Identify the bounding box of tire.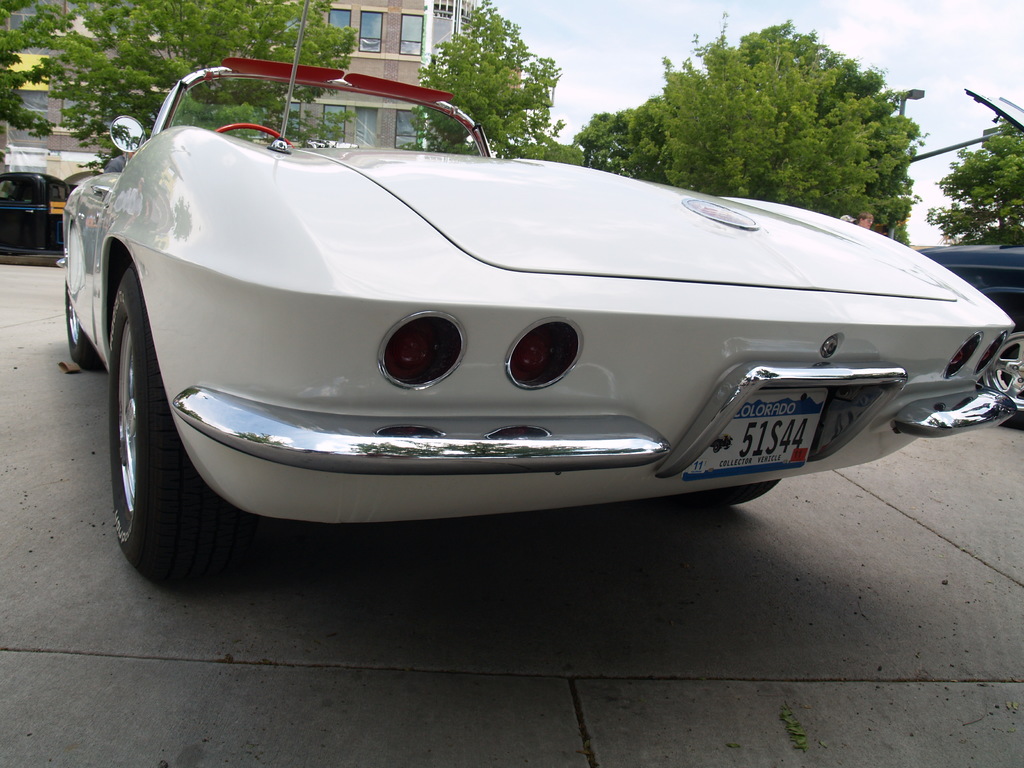
<box>61,282,116,379</box>.
